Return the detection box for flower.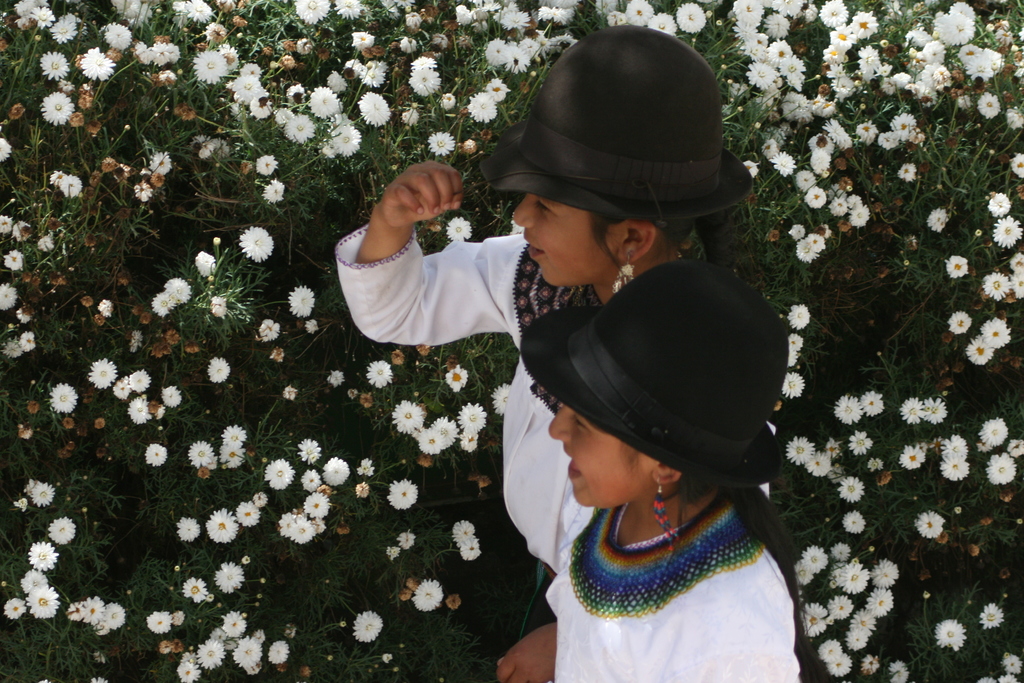
BBox(506, 49, 529, 72).
